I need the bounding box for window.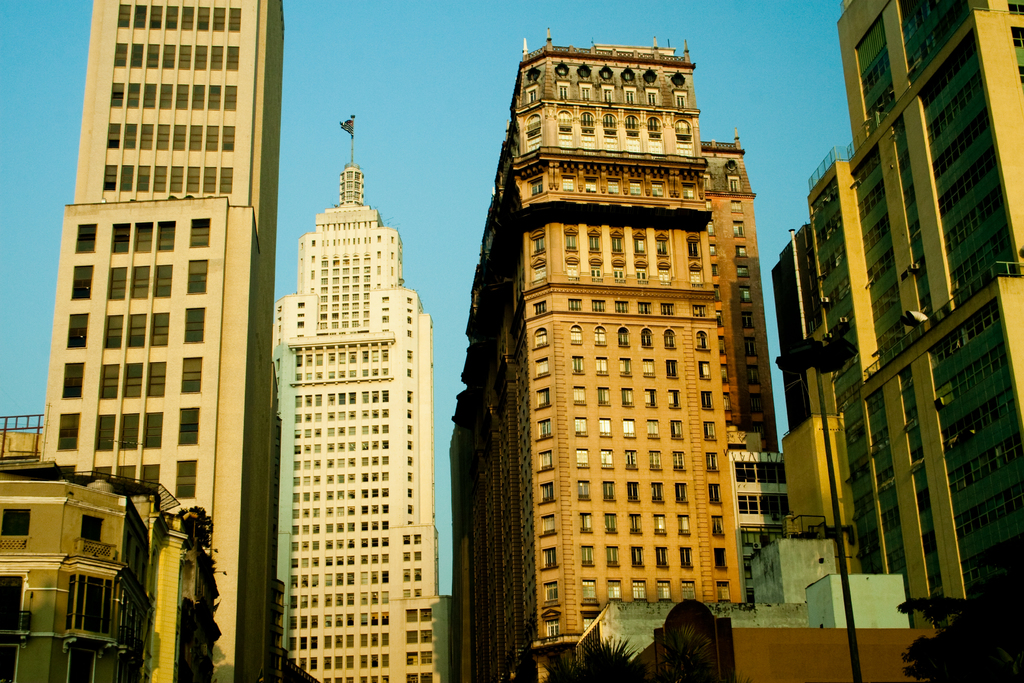
Here it is: (76,222,99,253).
